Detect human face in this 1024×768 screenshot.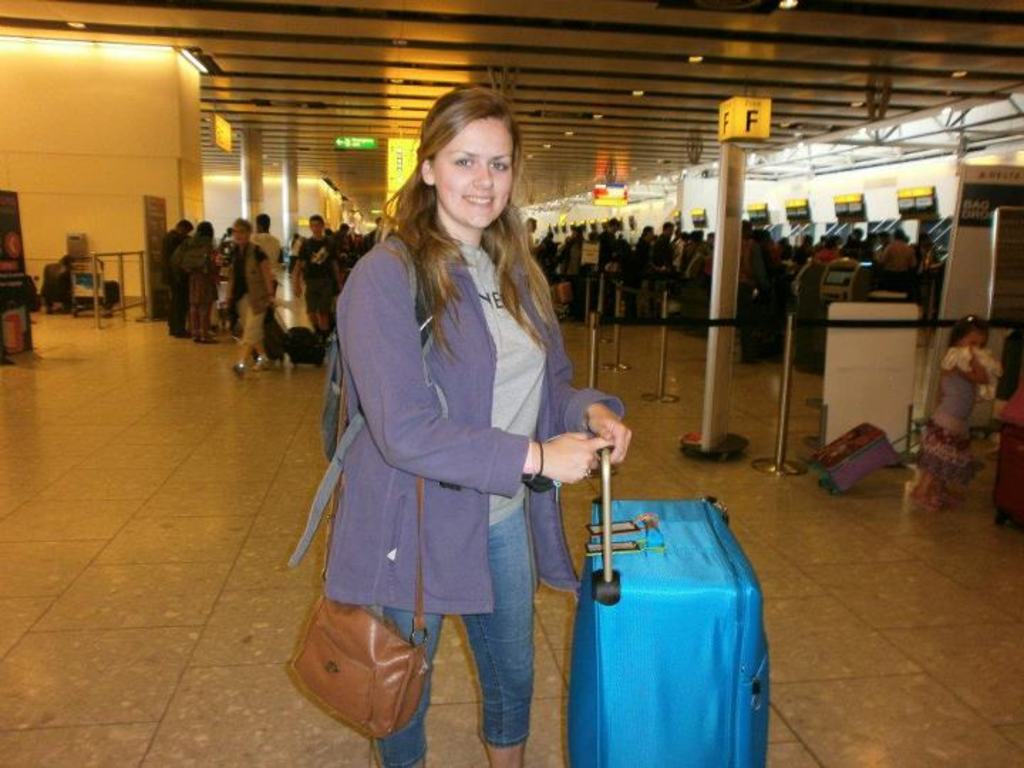
Detection: (951, 321, 996, 354).
